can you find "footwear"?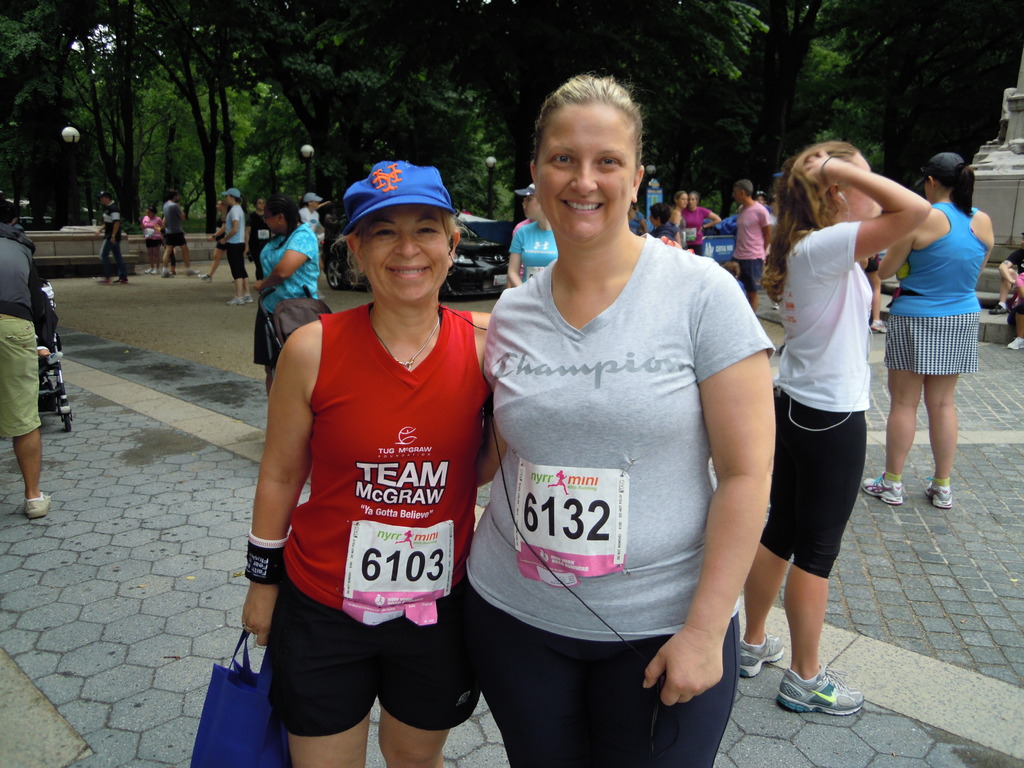
Yes, bounding box: box(244, 294, 257, 305).
